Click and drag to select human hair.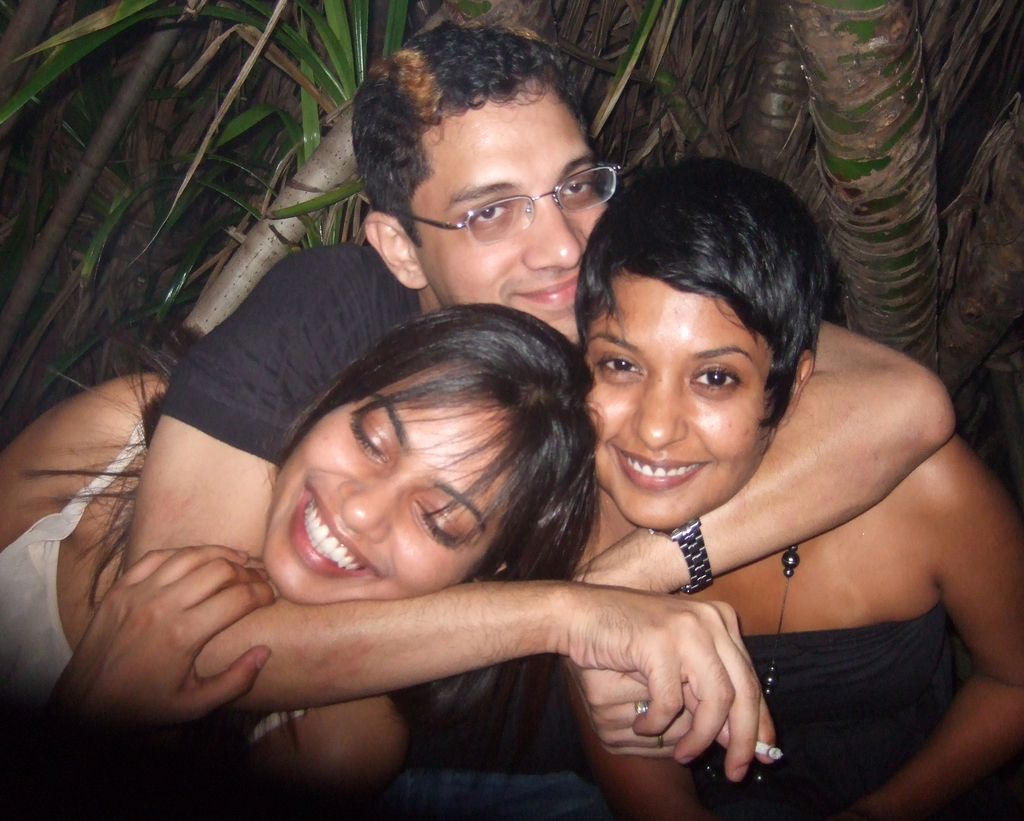
Selection: (x1=28, y1=304, x2=595, y2=820).
